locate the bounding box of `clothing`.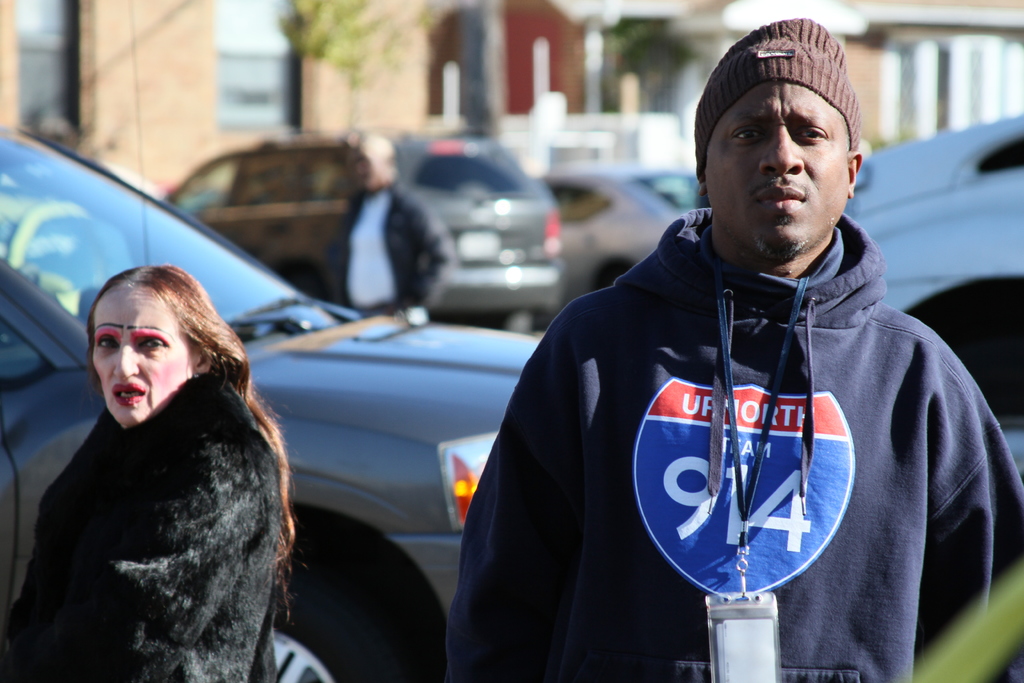
Bounding box: detection(319, 177, 447, 315).
